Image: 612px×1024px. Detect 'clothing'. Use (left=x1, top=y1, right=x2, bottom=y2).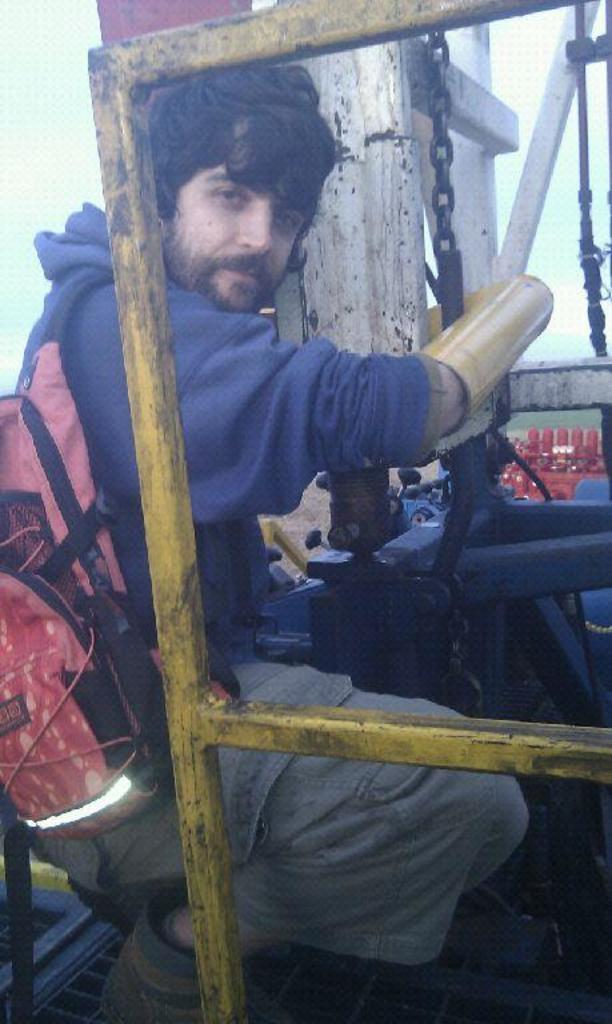
(left=29, top=196, right=533, bottom=969).
